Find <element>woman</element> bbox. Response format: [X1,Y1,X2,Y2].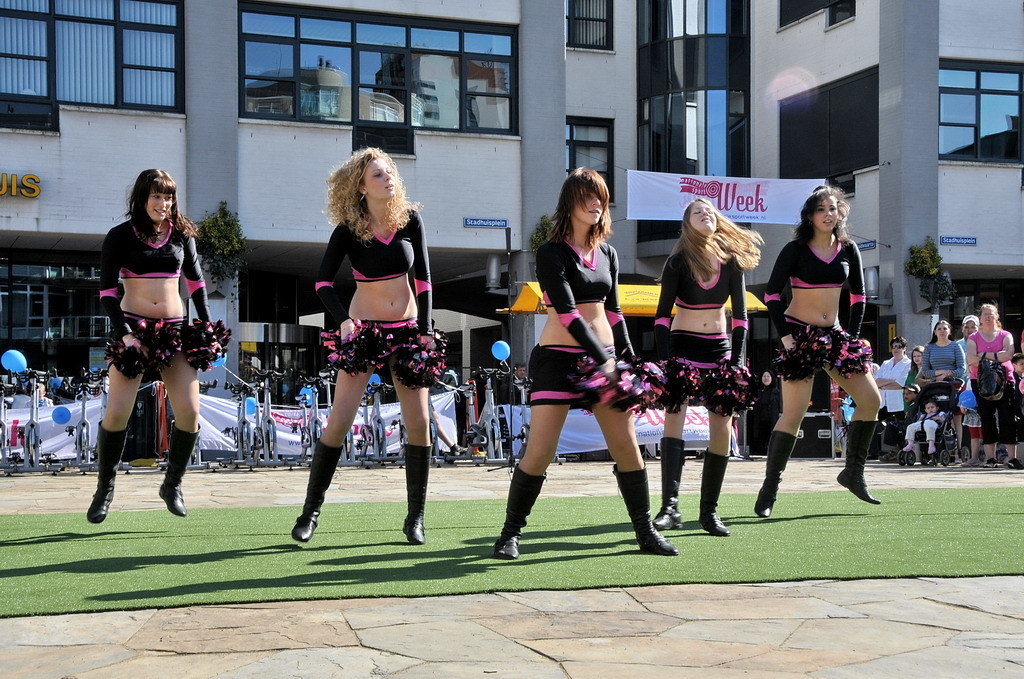
[290,151,451,546].
